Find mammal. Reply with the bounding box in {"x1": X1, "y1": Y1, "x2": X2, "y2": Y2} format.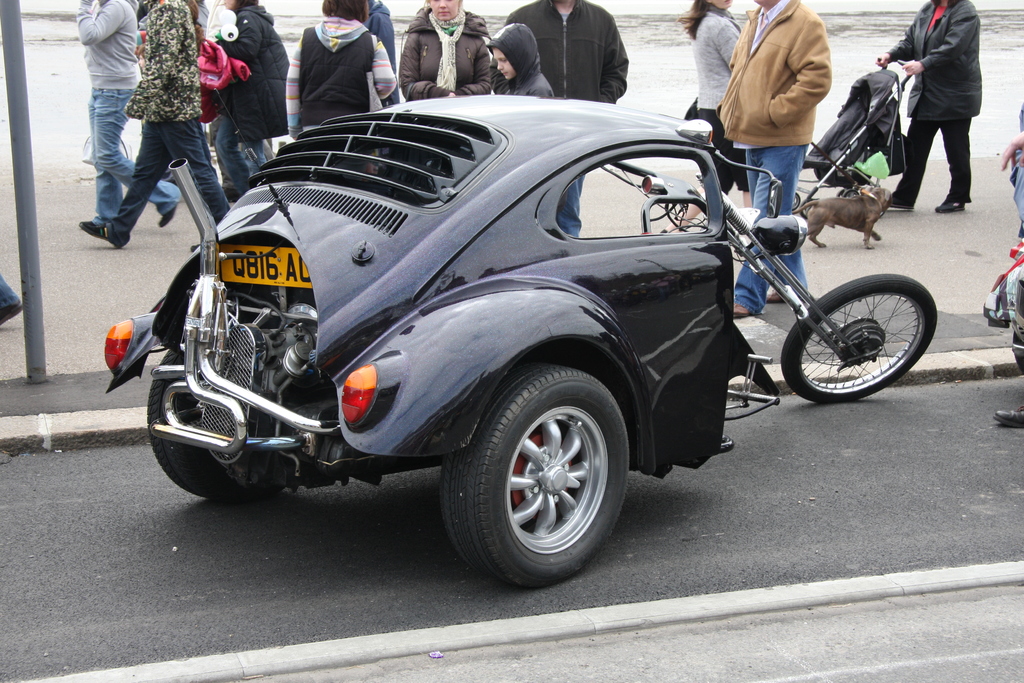
{"x1": 660, "y1": 0, "x2": 748, "y2": 236}.
